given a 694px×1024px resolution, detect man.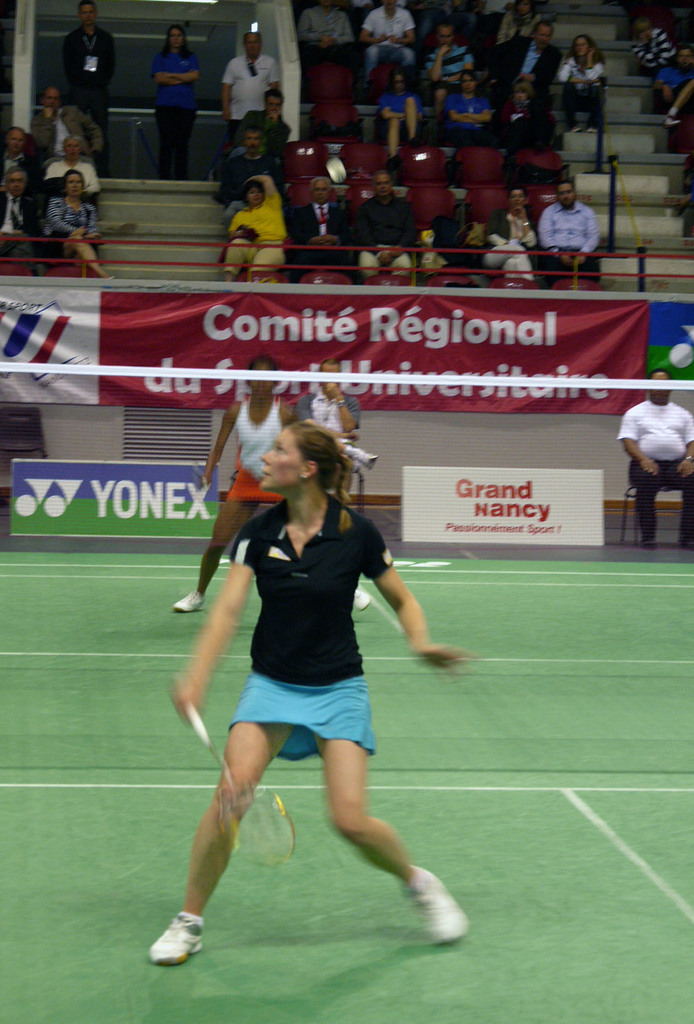
{"left": 0, "top": 168, "right": 40, "bottom": 276}.
